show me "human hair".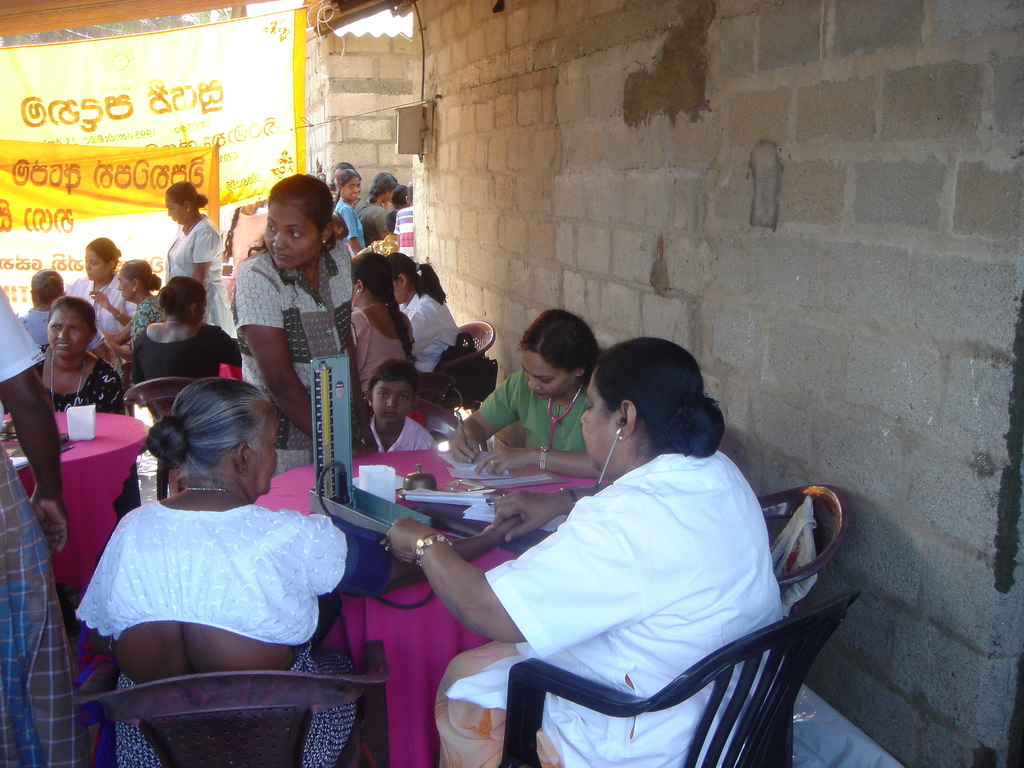
"human hair" is here: {"x1": 581, "y1": 353, "x2": 703, "y2": 473}.
